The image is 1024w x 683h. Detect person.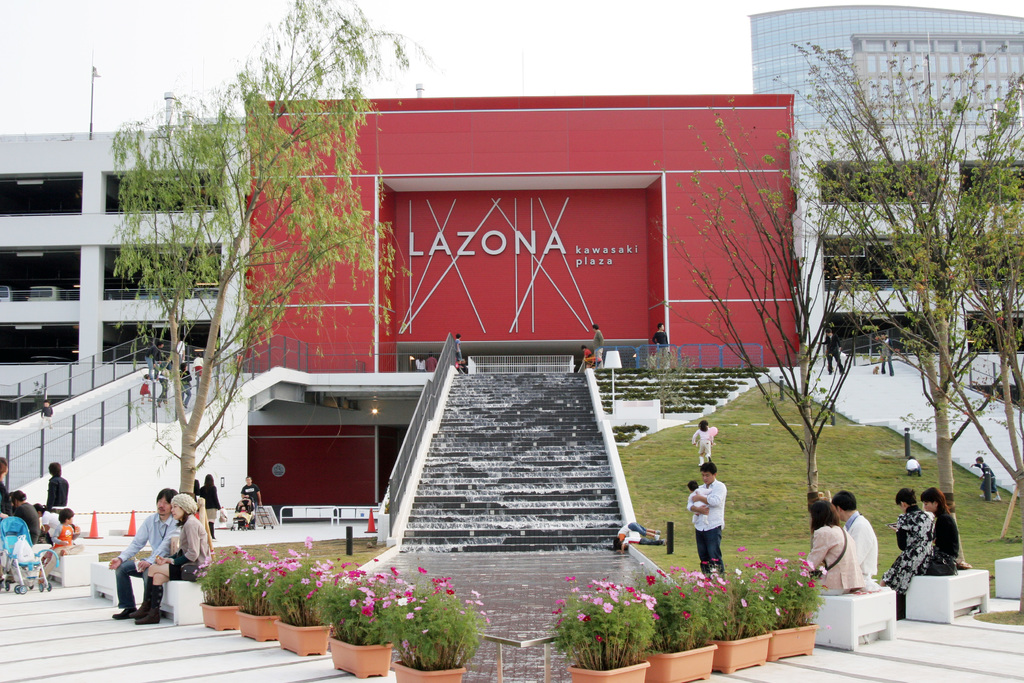
Detection: bbox=[616, 517, 656, 539].
